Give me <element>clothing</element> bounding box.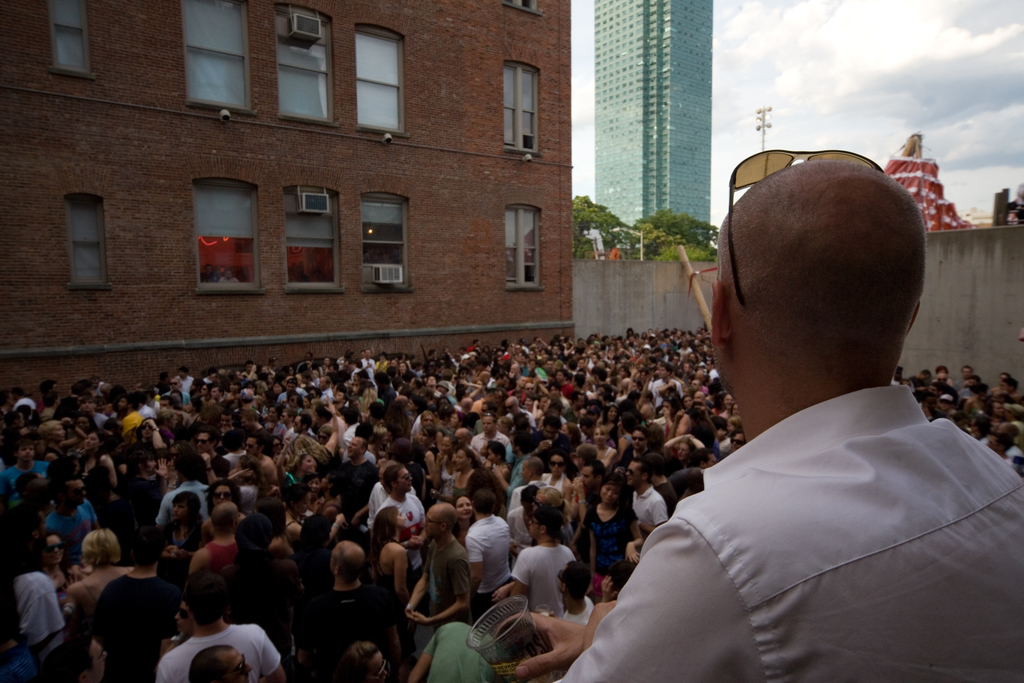
{"left": 149, "top": 612, "right": 278, "bottom": 682}.
